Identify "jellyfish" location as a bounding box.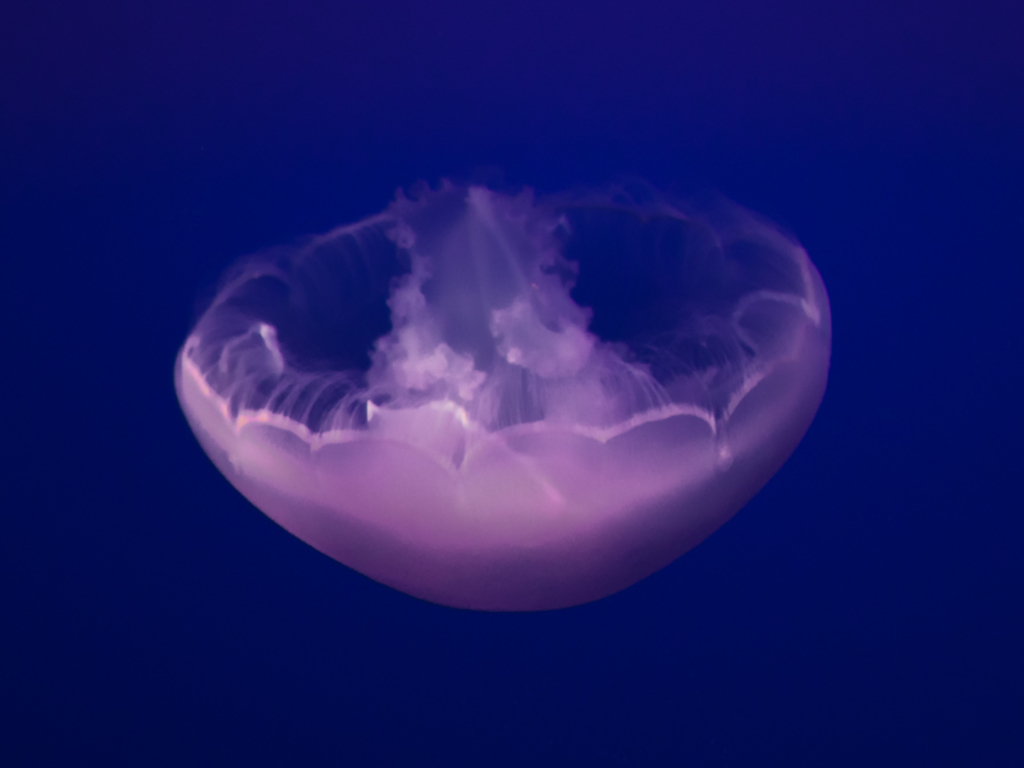
206 152 833 591.
